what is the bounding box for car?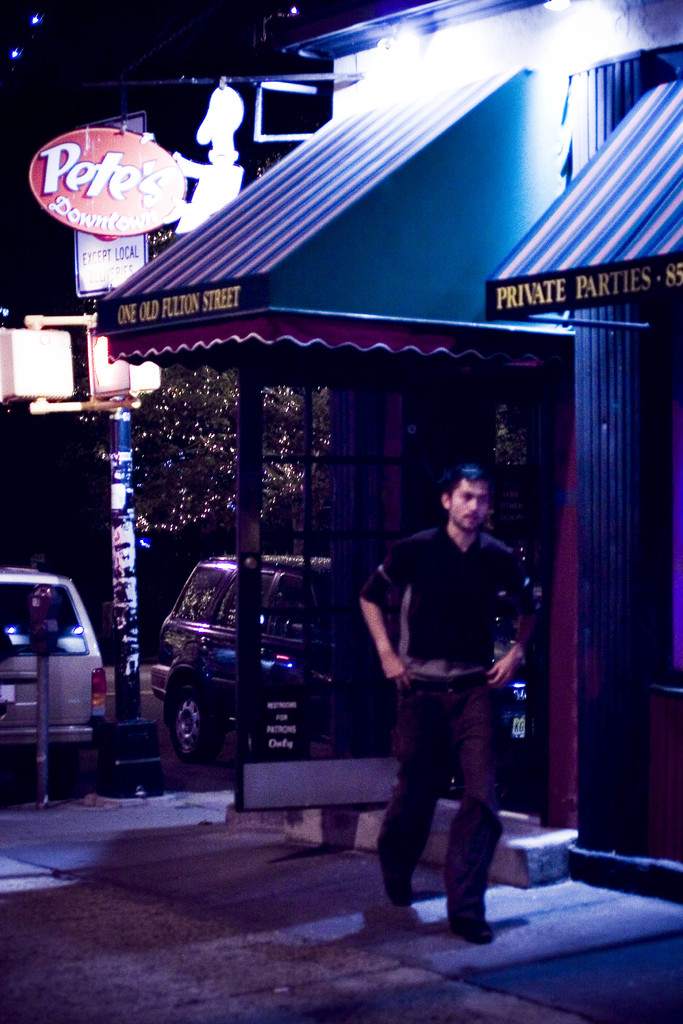
BBox(171, 541, 534, 760).
